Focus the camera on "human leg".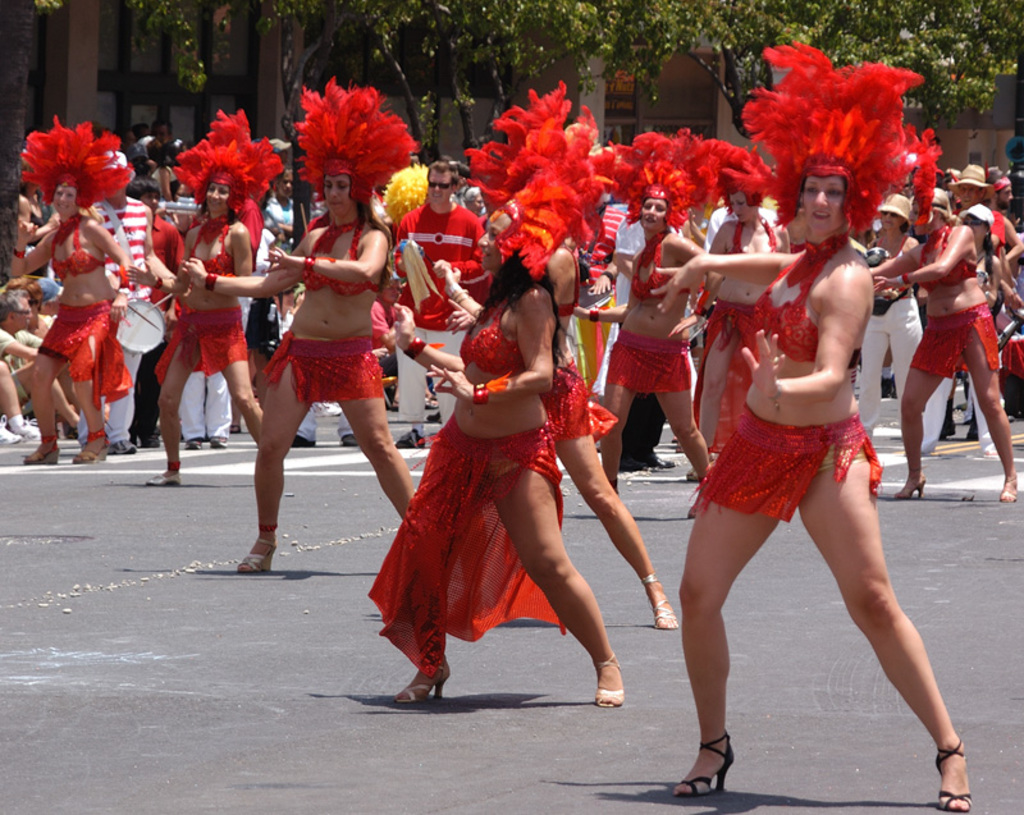
Focus region: l=892, t=354, r=946, b=493.
